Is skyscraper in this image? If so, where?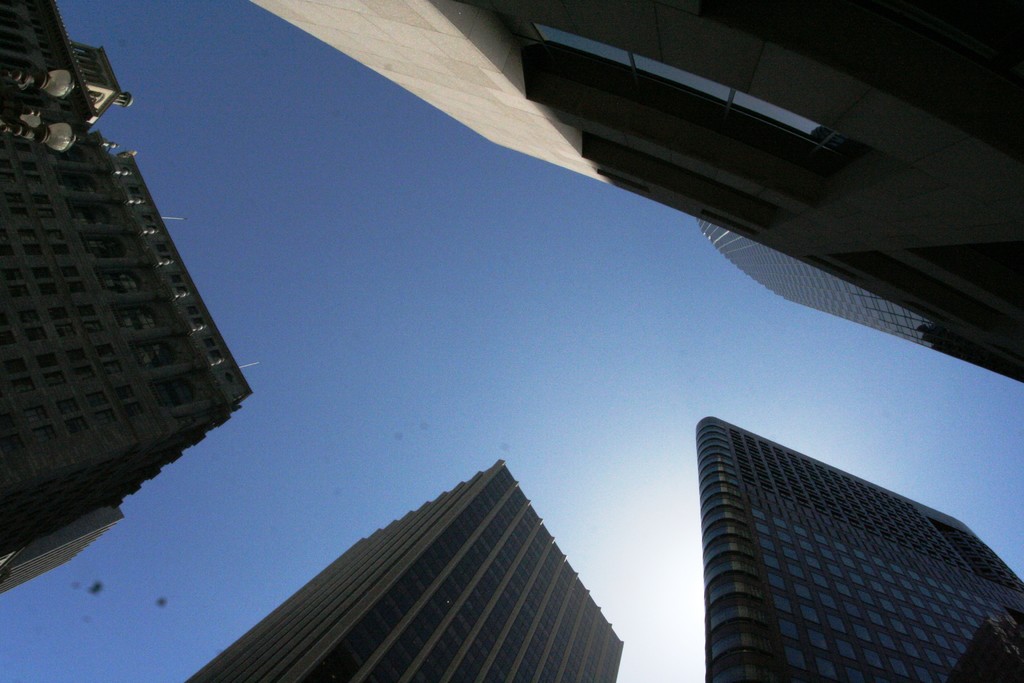
Yes, at [0,0,254,597].
